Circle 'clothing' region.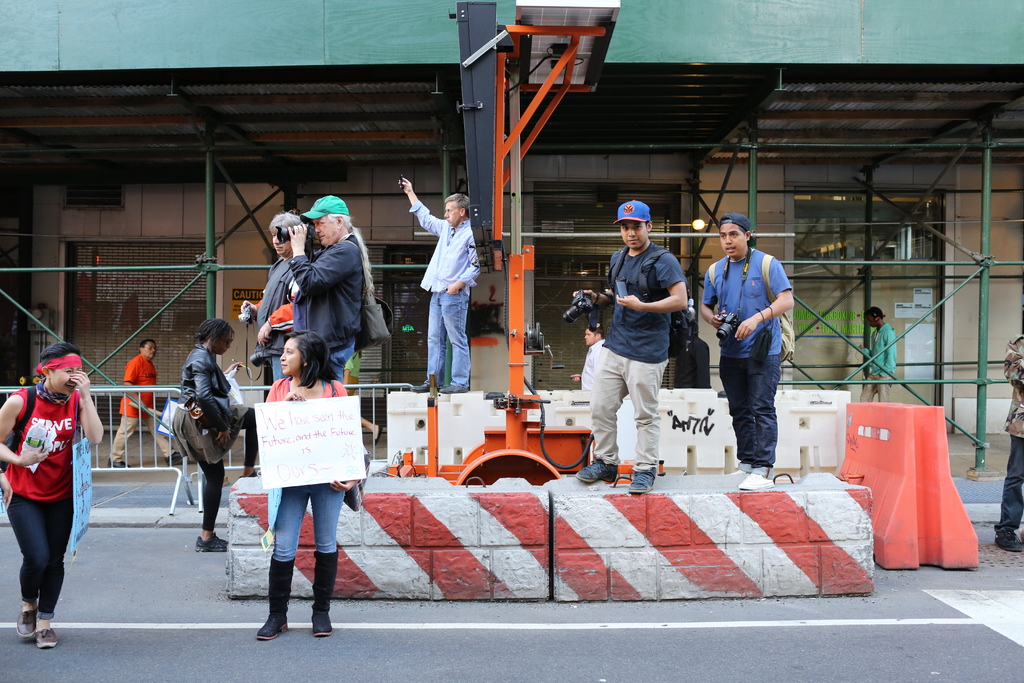
Region: [292,227,364,390].
